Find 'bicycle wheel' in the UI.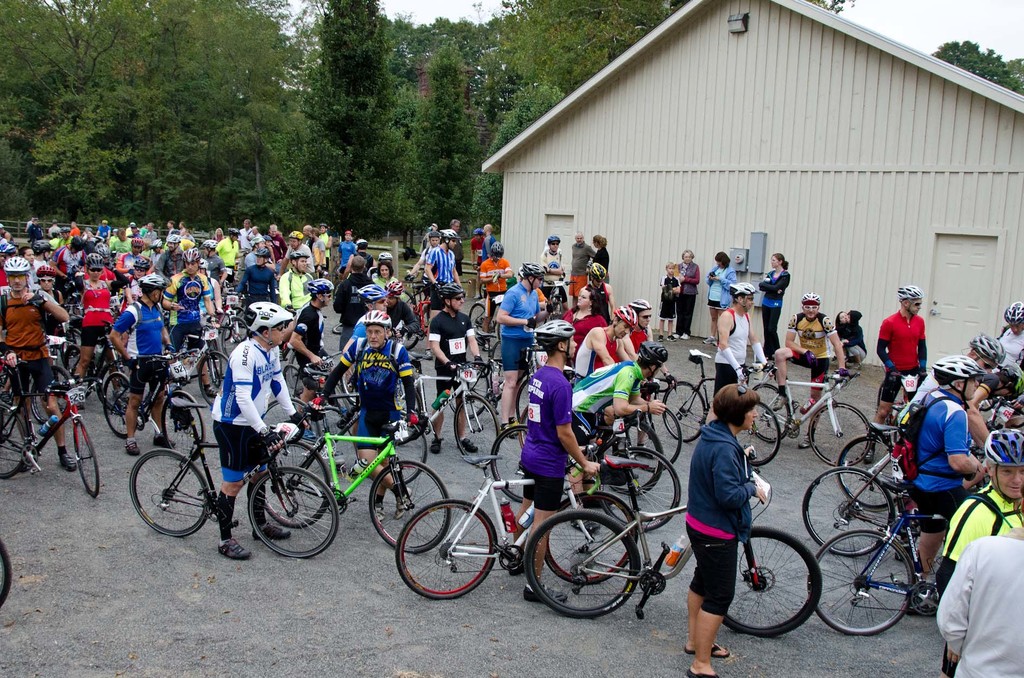
UI element at 160/392/207/457.
